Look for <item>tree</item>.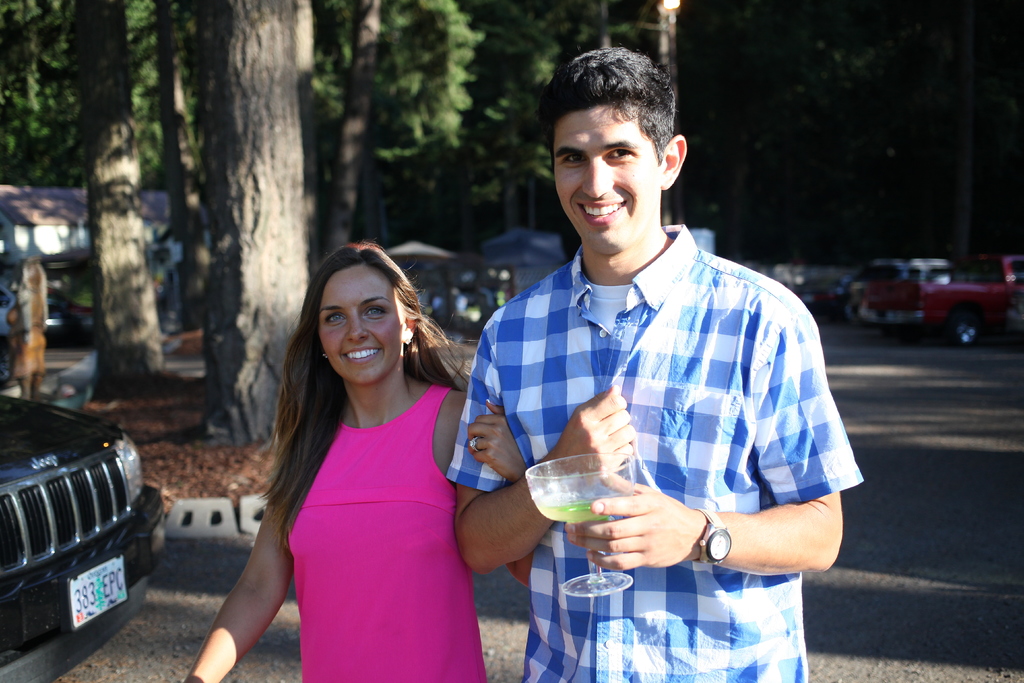
Found: [323,0,645,249].
